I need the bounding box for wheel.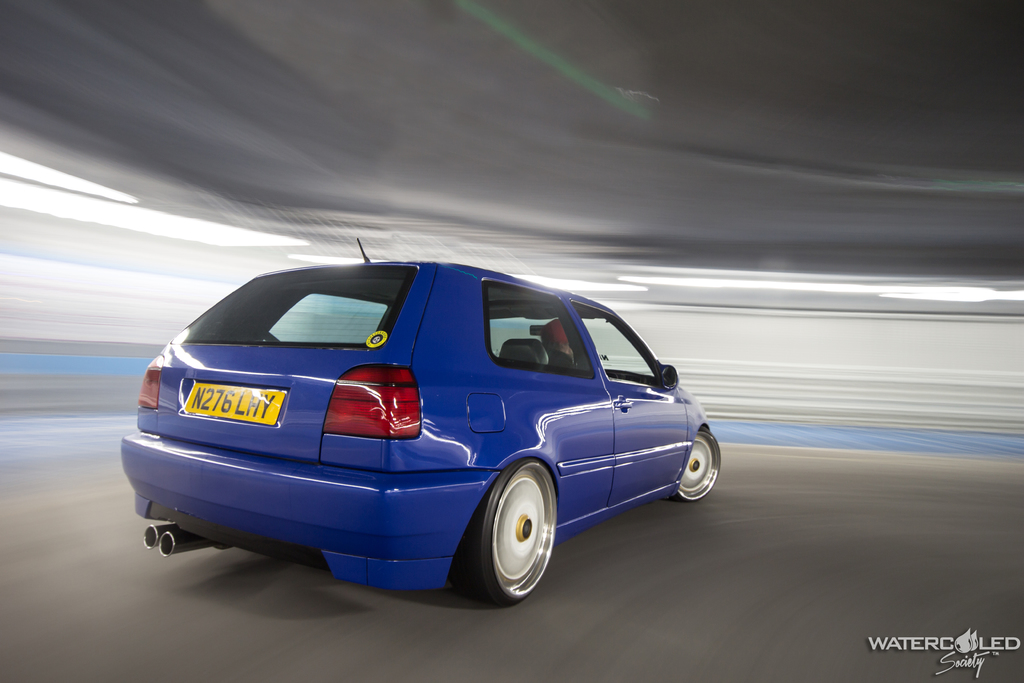
Here it is: (673,425,731,507).
